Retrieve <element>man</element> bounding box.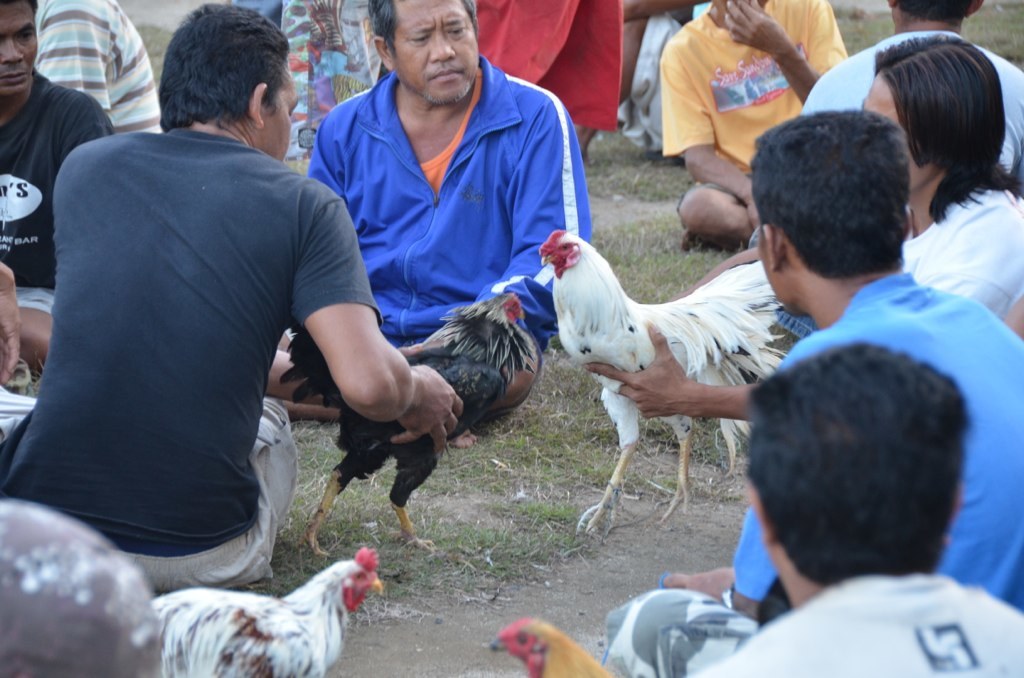
Bounding box: 797:0:1023:186.
